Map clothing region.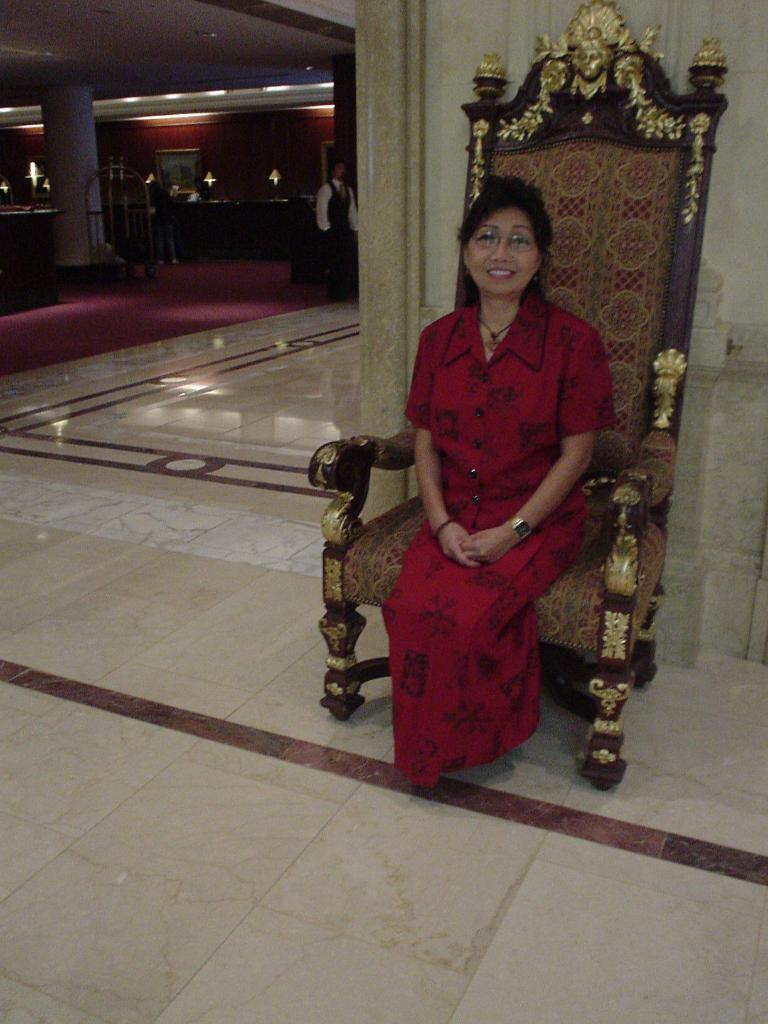
Mapped to [left=344, top=254, right=621, bottom=727].
